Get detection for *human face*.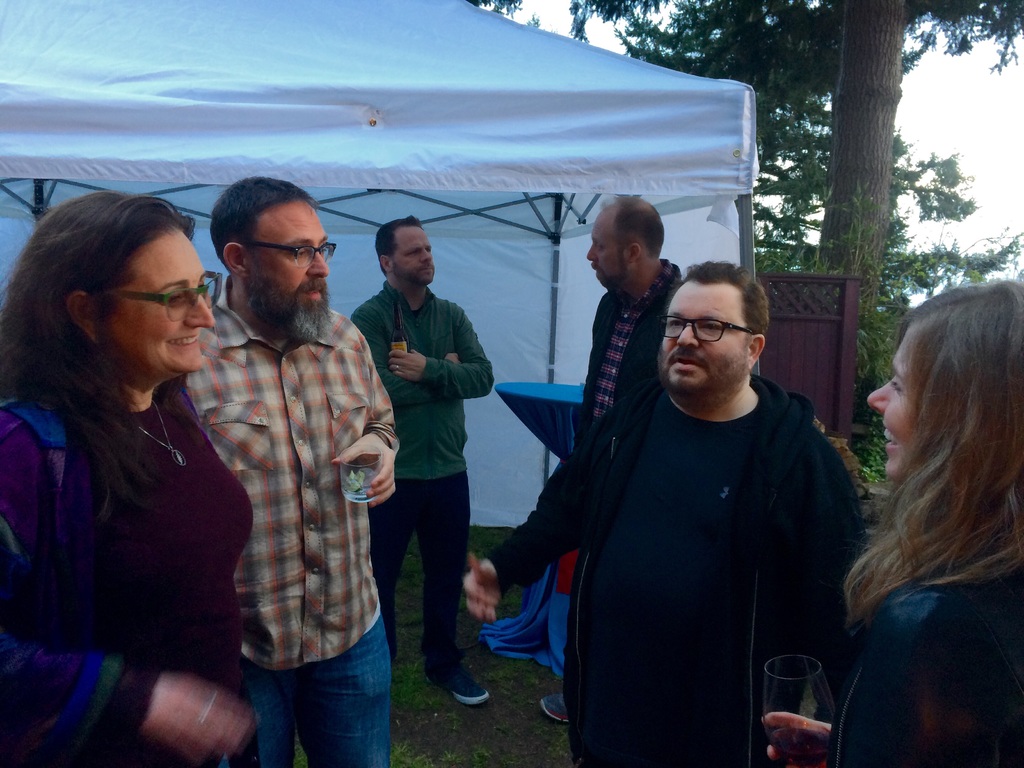
Detection: (x1=106, y1=225, x2=212, y2=367).
